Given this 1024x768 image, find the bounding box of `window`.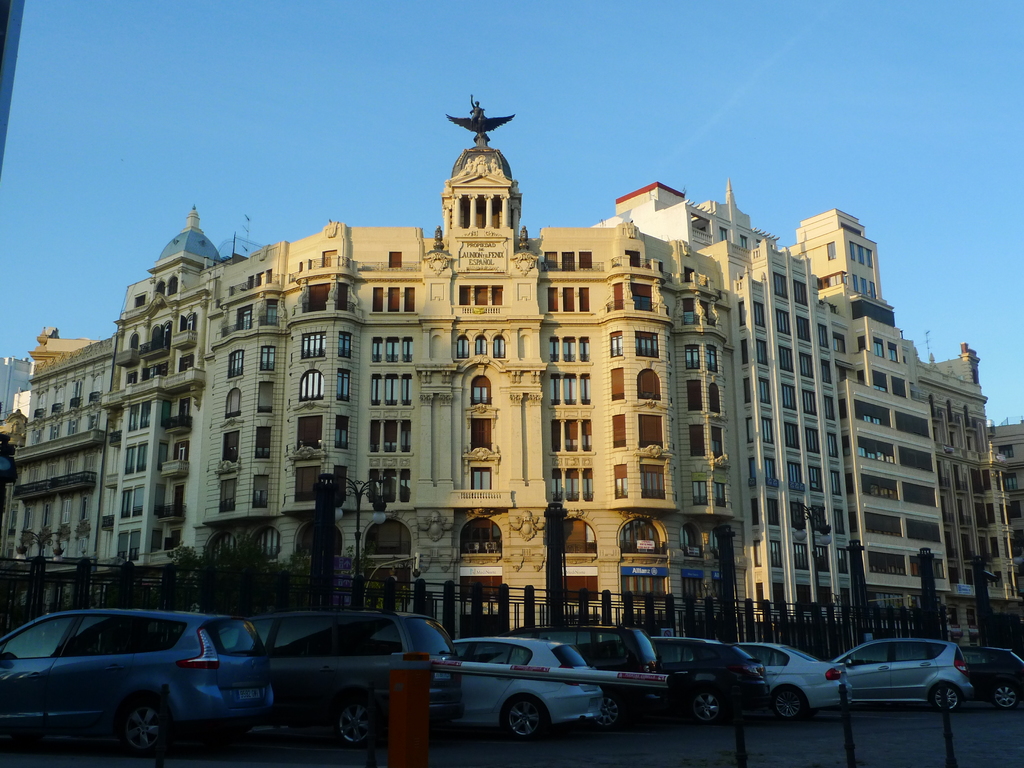
(left=538, top=369, right=598, bottom=408).
